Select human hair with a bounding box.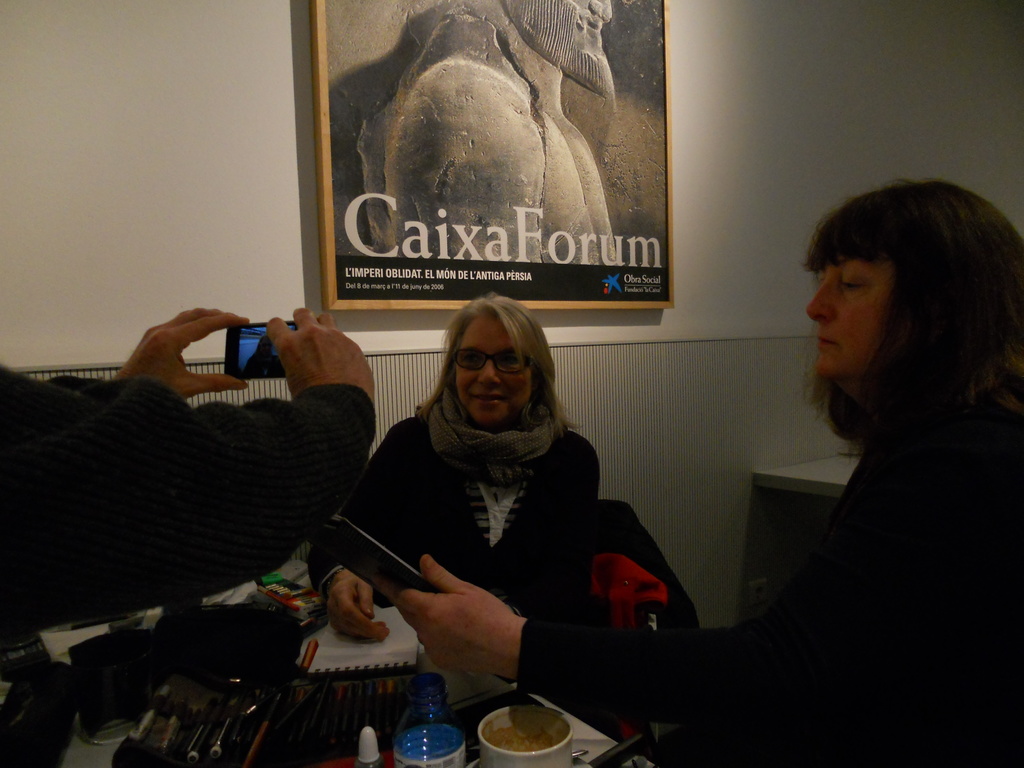
807/176/1023/464.
